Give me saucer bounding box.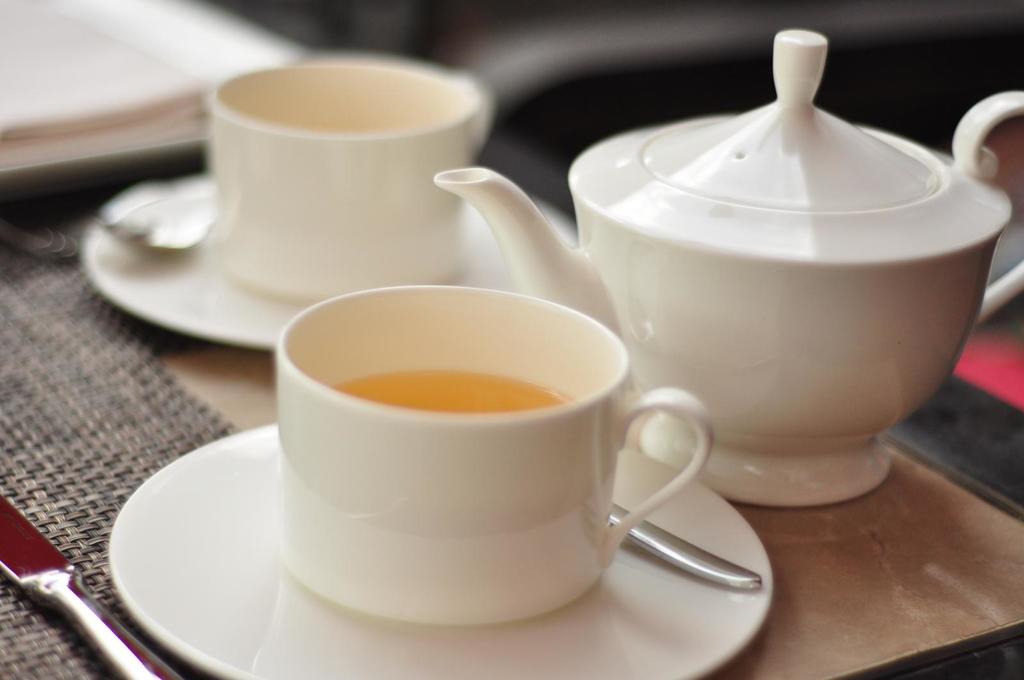
Rect(81, 194, 571, 354).
